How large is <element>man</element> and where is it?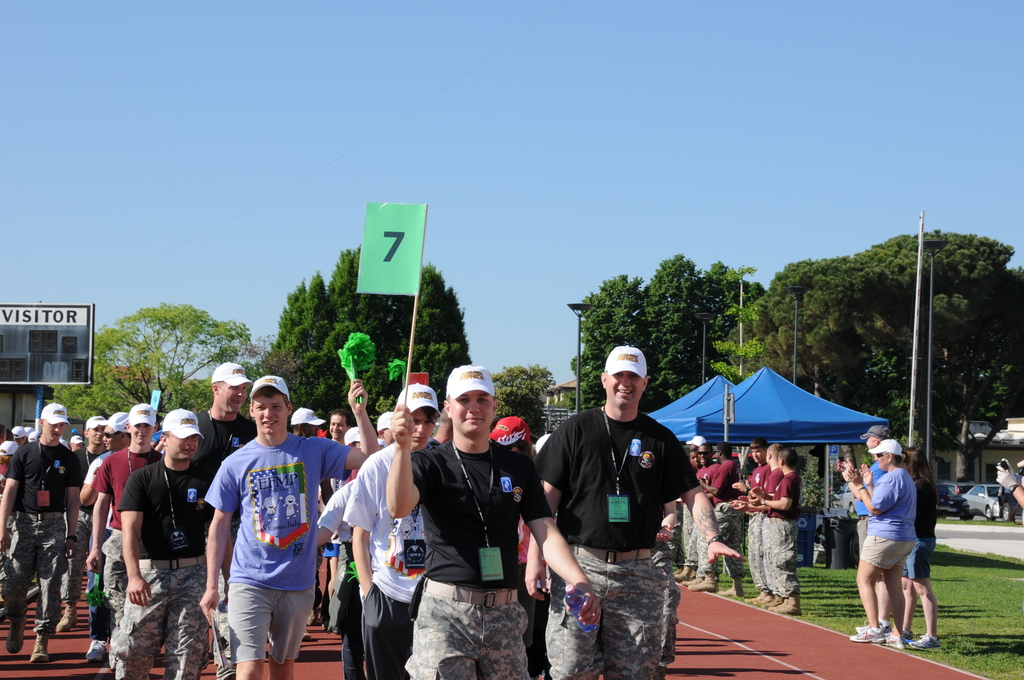
Bounding box: l=189, t=355, r=271, b=679.
